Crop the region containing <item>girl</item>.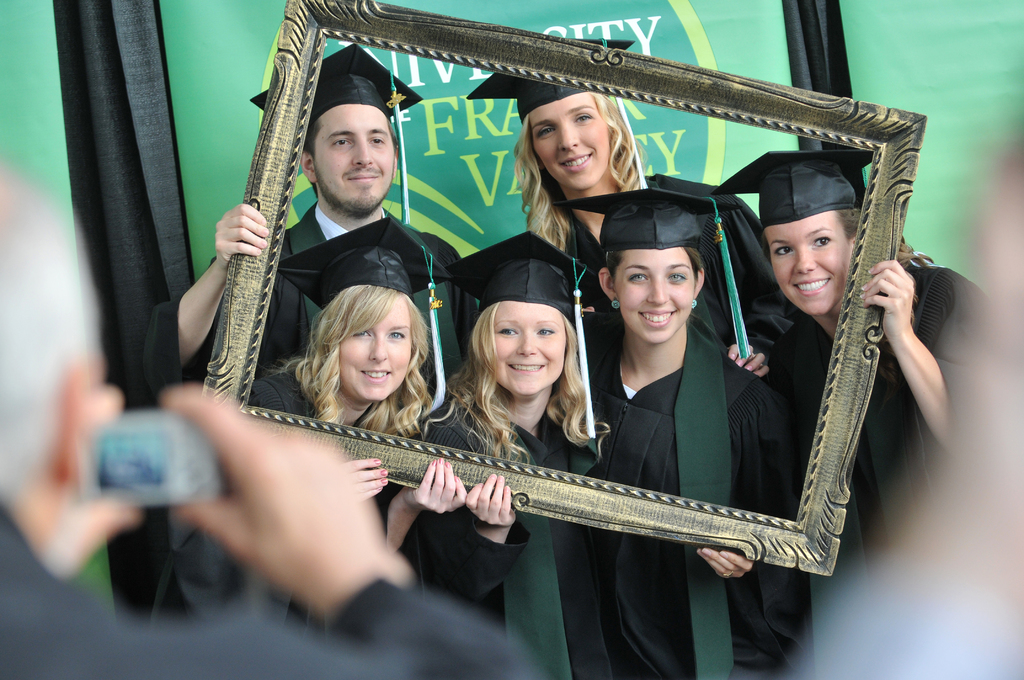
Crop region: 147, 218, 465, 679.
